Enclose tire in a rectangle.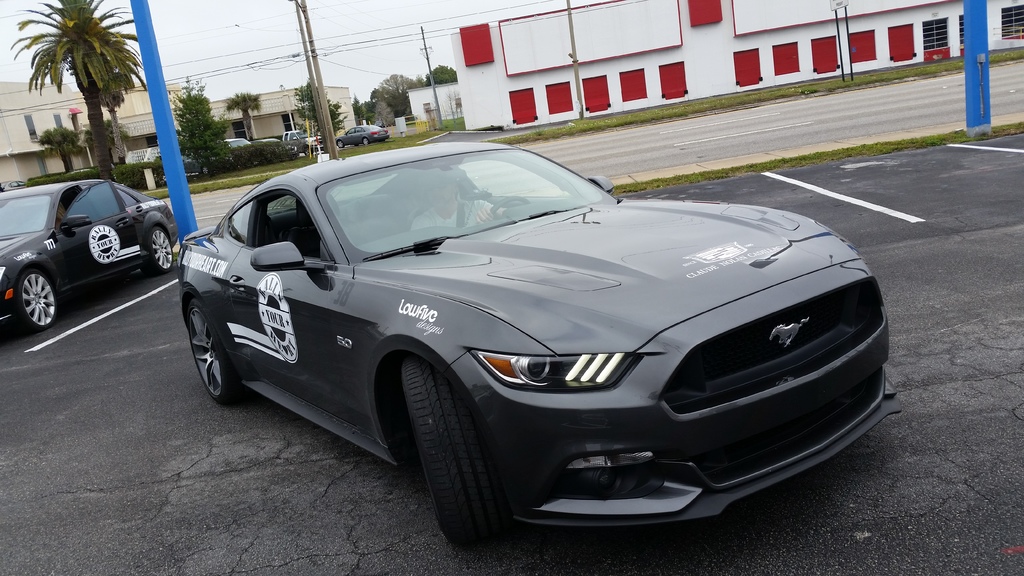
x1=399, y1=356, x2=506, y2=549.
